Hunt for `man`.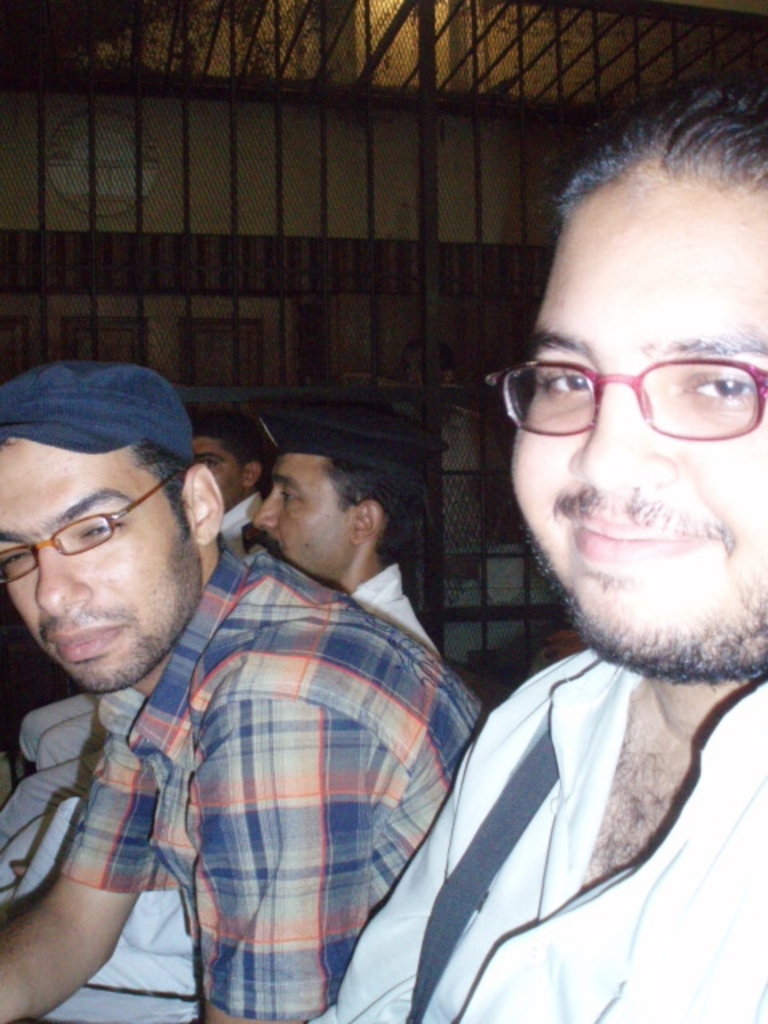
Hunted down at pyautogui.locateOnScreen(27, 408, 290, 771).
